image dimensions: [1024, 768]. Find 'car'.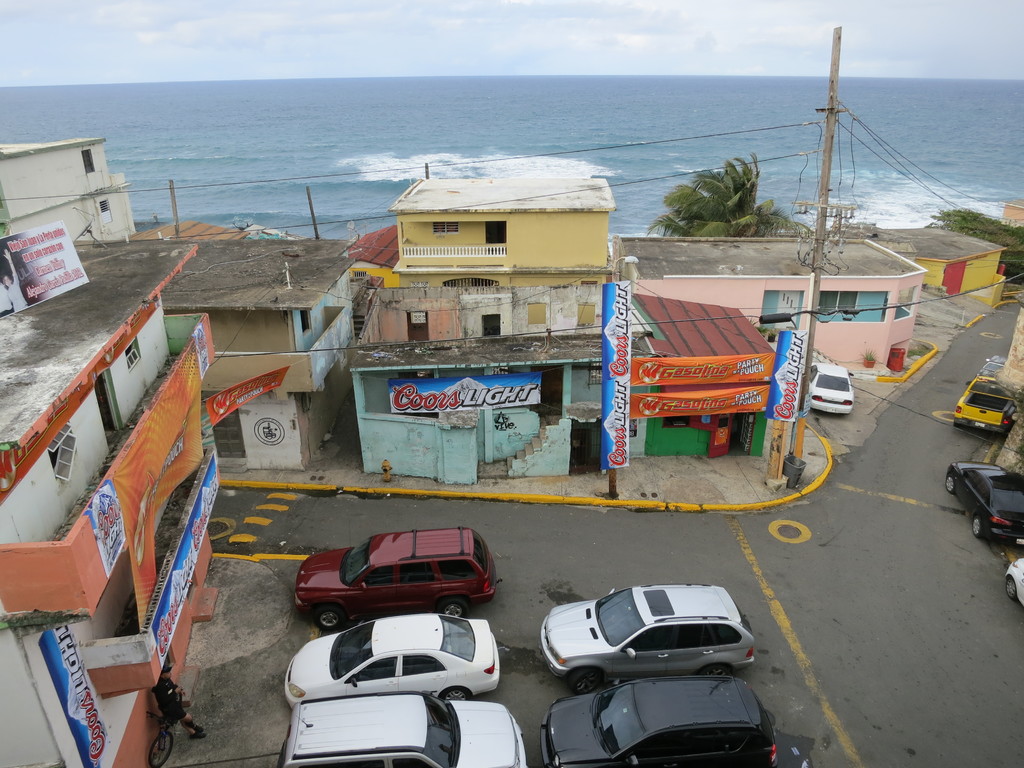
285/616/492/705.
